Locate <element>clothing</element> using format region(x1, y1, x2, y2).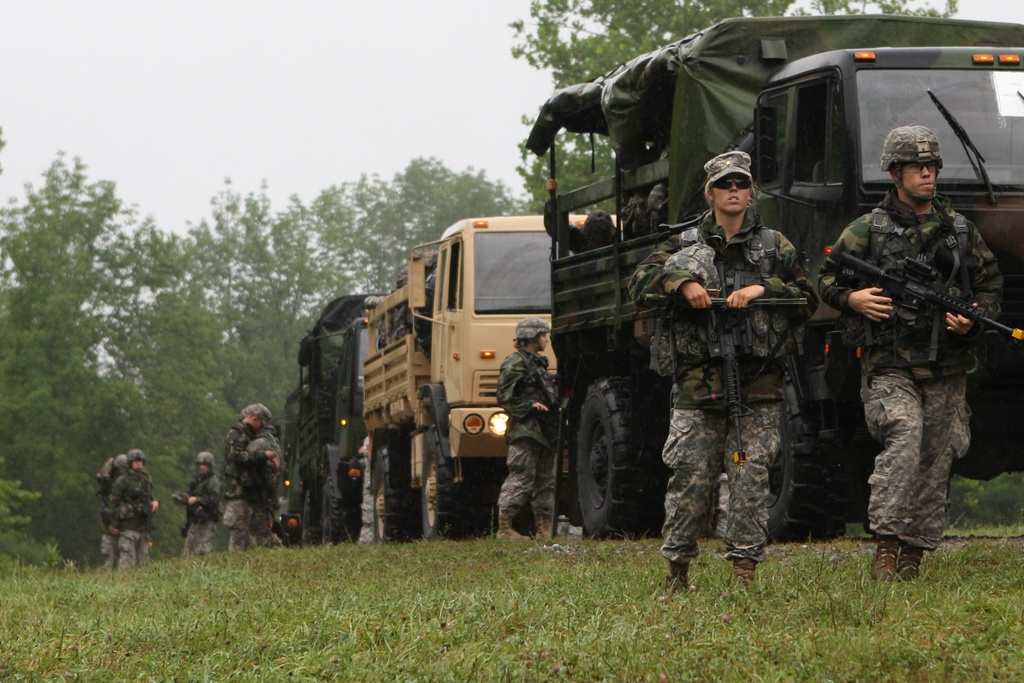
region(623, 207, 824, 566).
